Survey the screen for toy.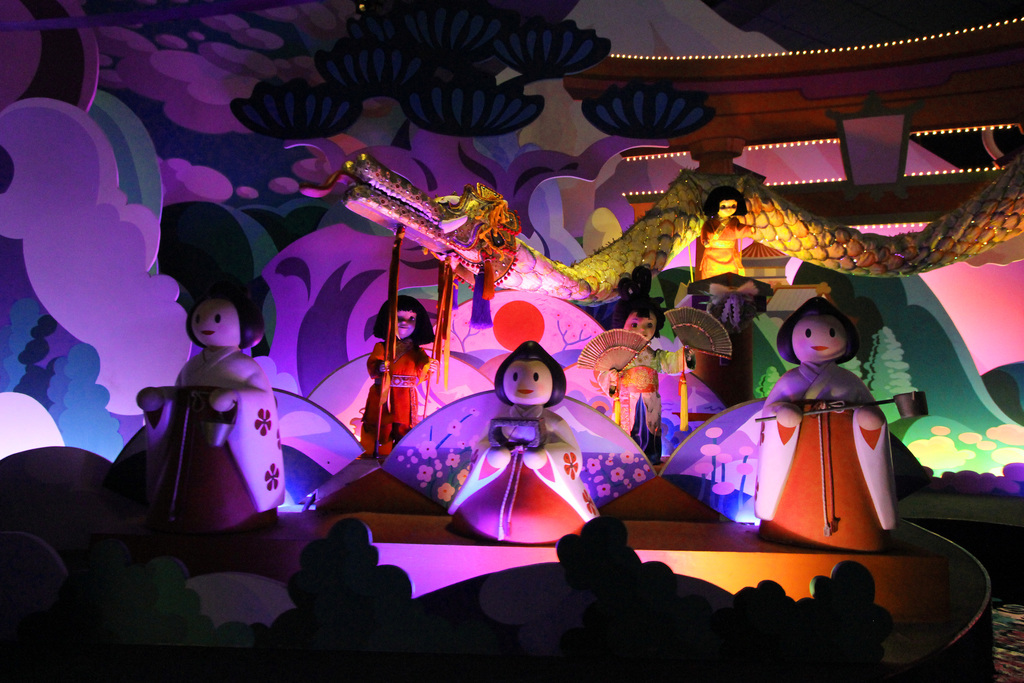
Survey found: 113,233,303,550.
